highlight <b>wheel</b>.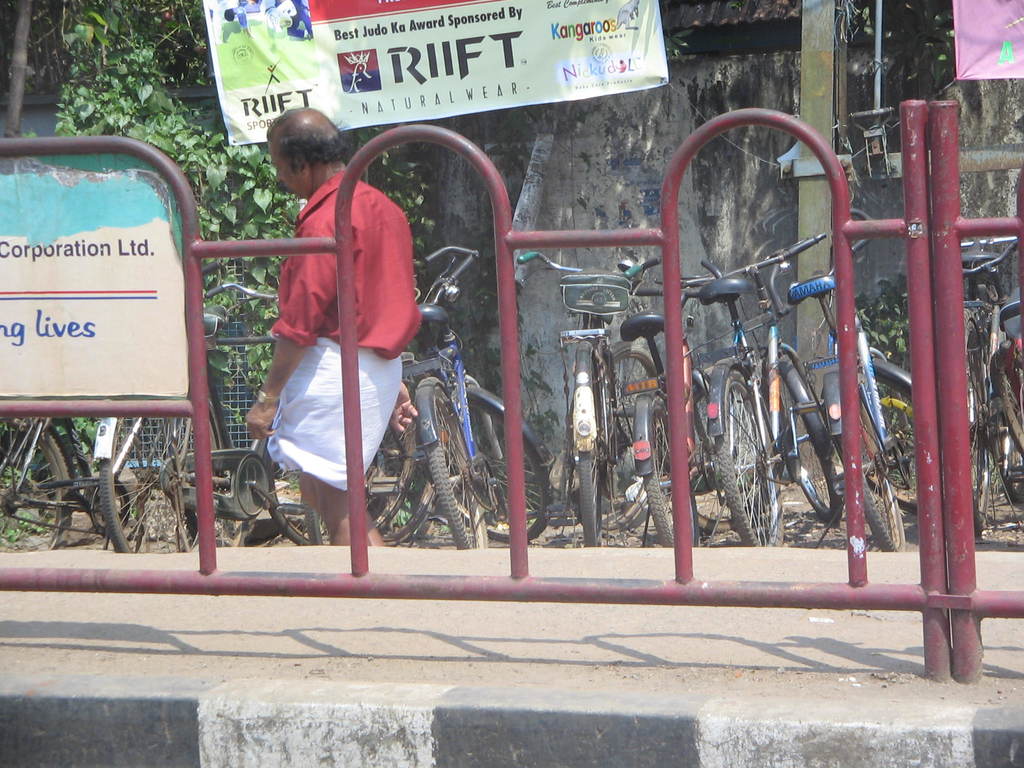
Highlighted region: 996/348/1023/499.
